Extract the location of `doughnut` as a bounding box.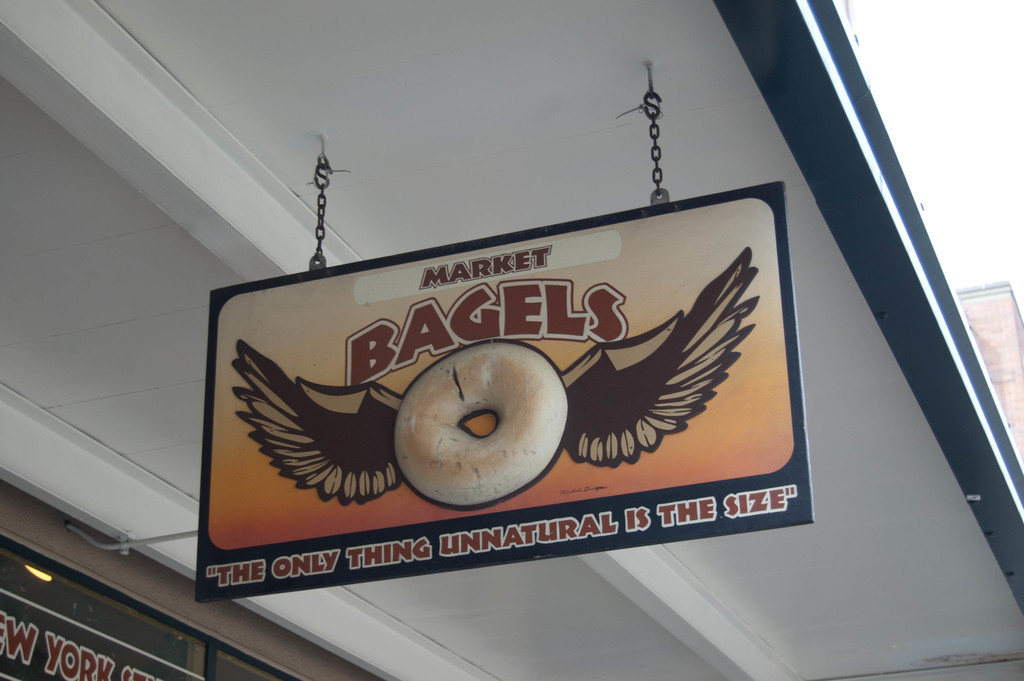
[left=394, top=345, right=567, bottom=507].
